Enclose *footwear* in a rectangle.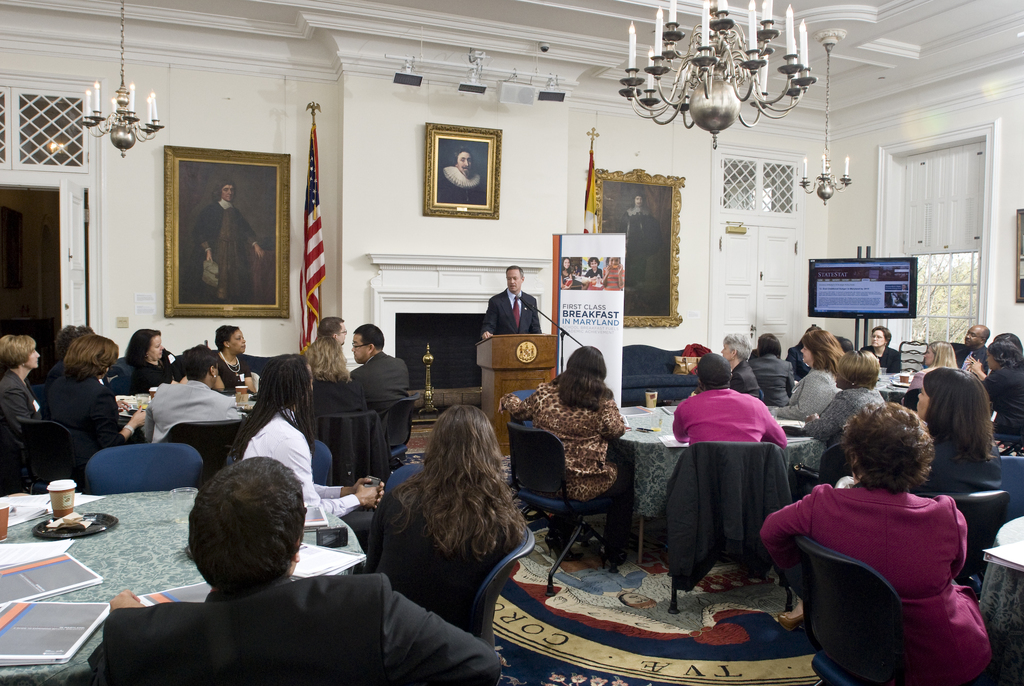
x1=775 y1=614 x2=805 y2=631.
